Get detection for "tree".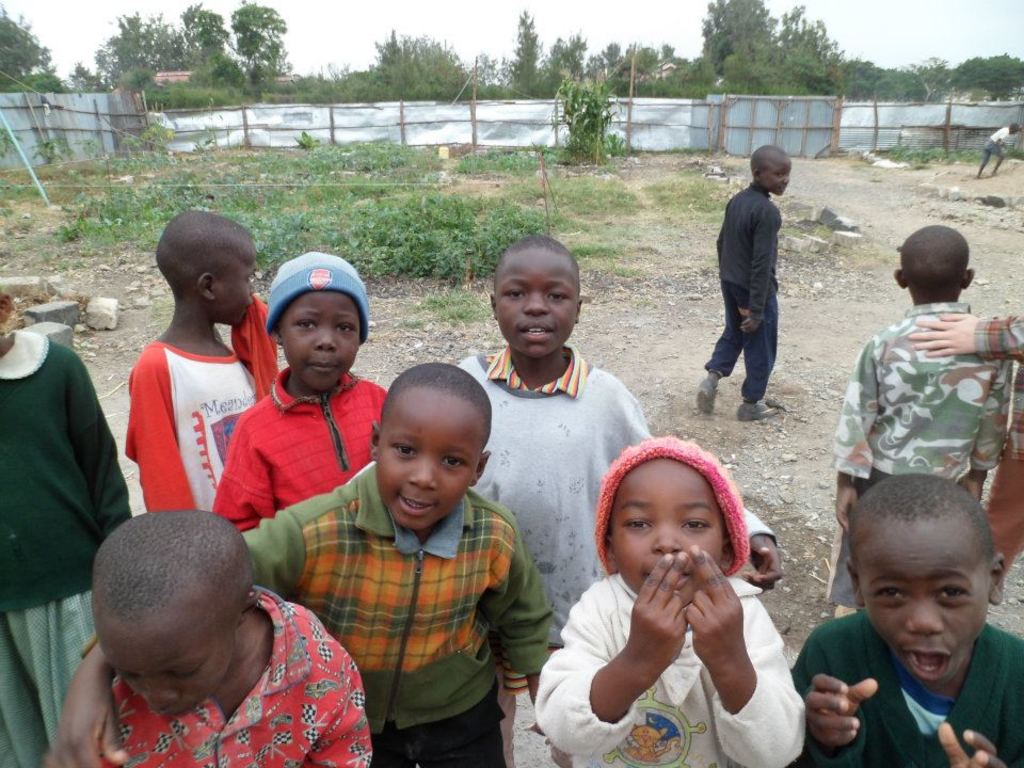
Detection: detection(500, 9, 582, 99).
